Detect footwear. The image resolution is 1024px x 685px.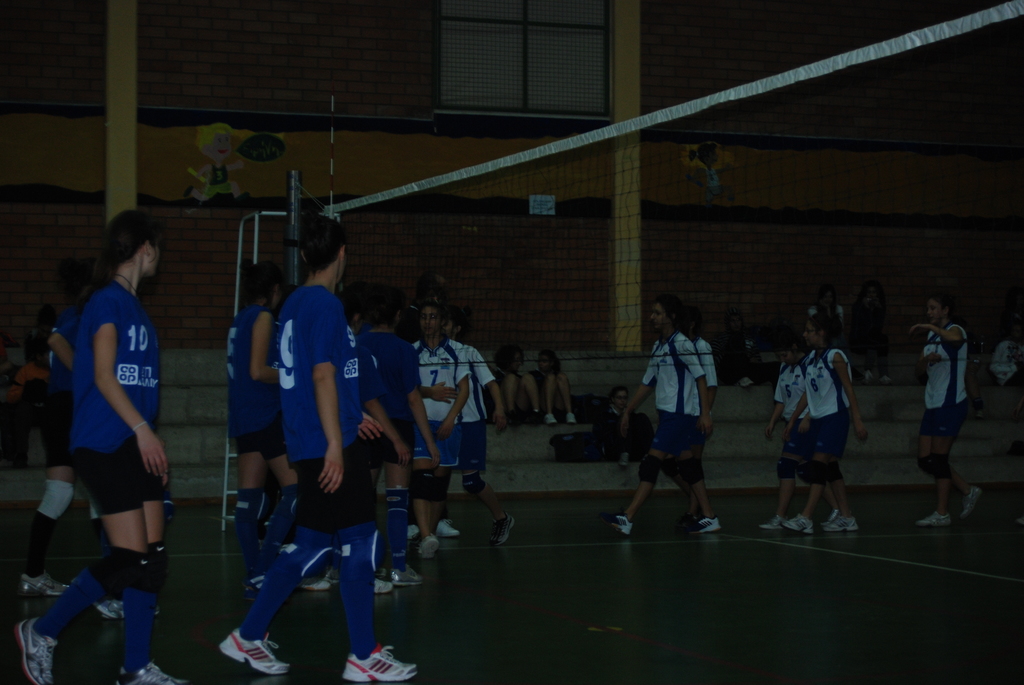
Rect(373, 577, 392, 595).
